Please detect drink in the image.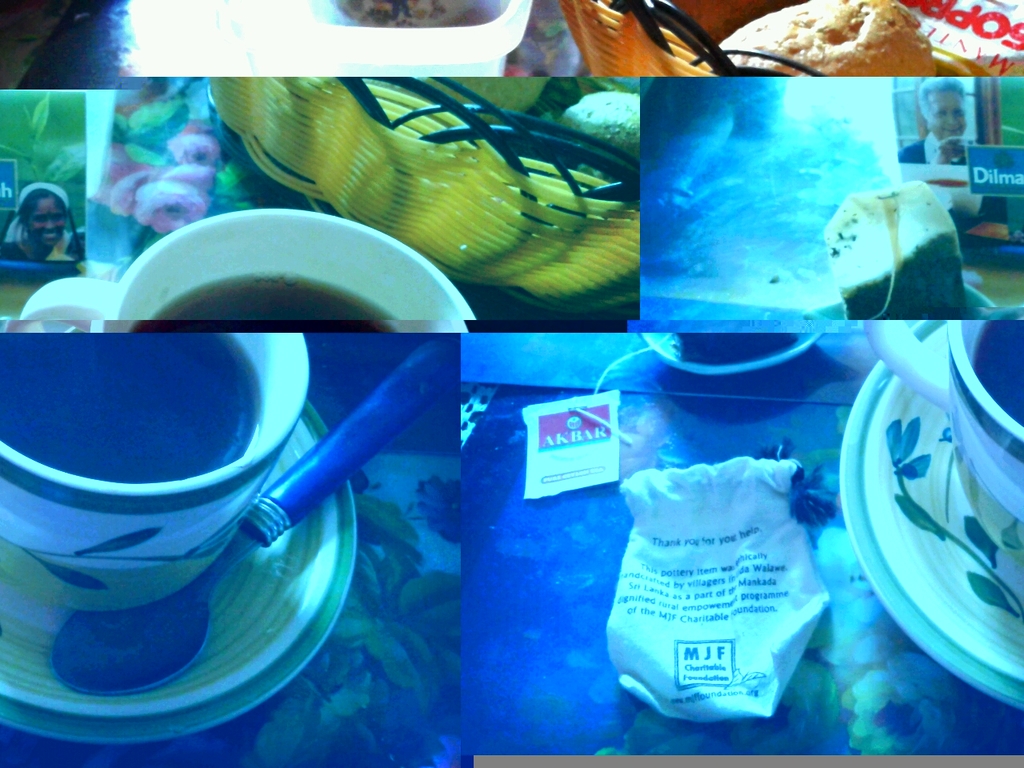
[left=646, top=332, right=801, bottom=364].
